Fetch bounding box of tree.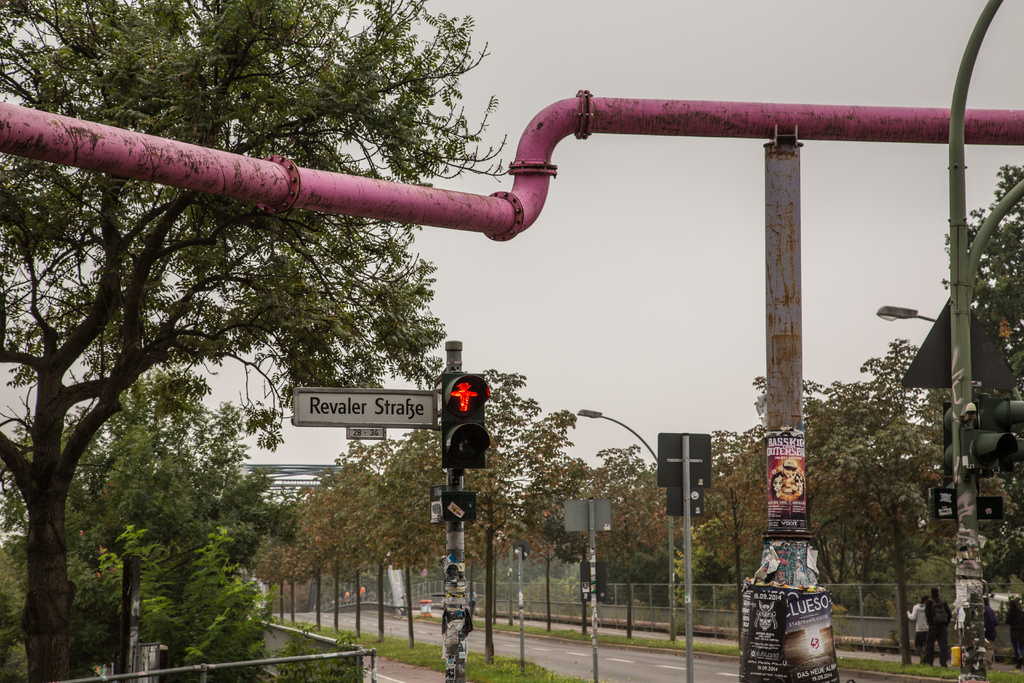
Bbox: x1=300, y1=477, x2=340, y2=632.
